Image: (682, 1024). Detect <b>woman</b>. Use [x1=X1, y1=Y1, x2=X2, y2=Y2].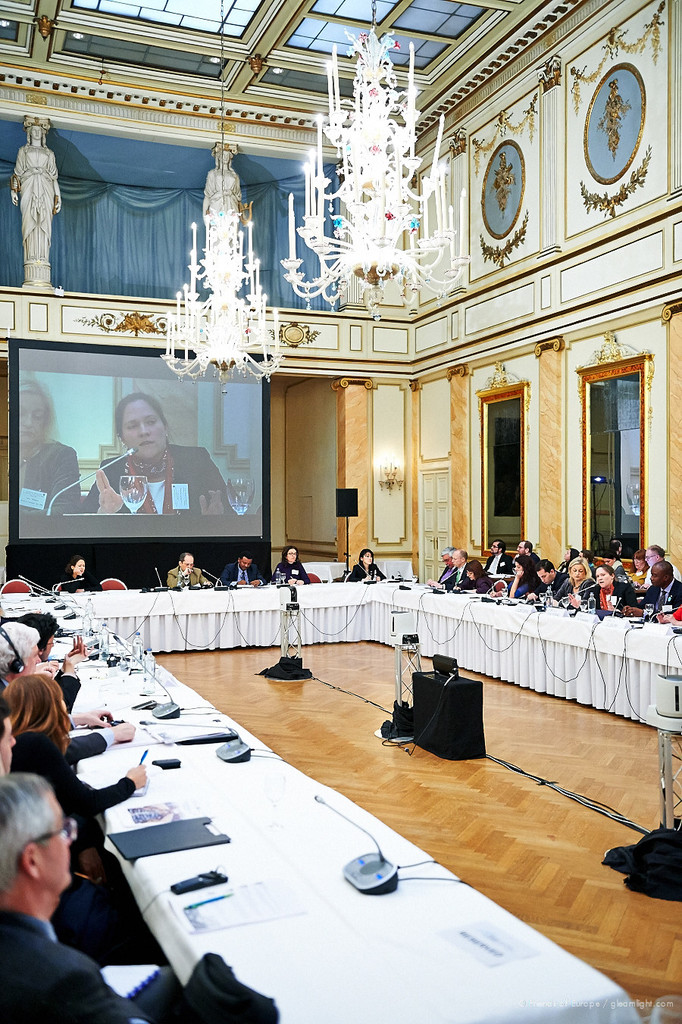
[x1=83, y1=389, x2=230, y2=514].
